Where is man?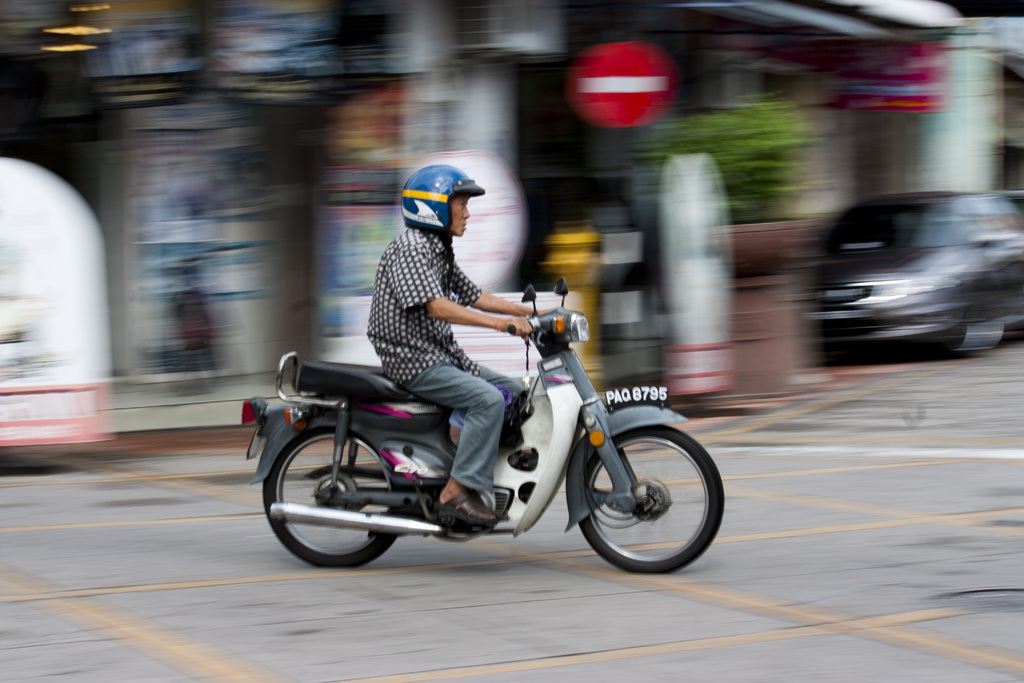
(366,163,563,525).
